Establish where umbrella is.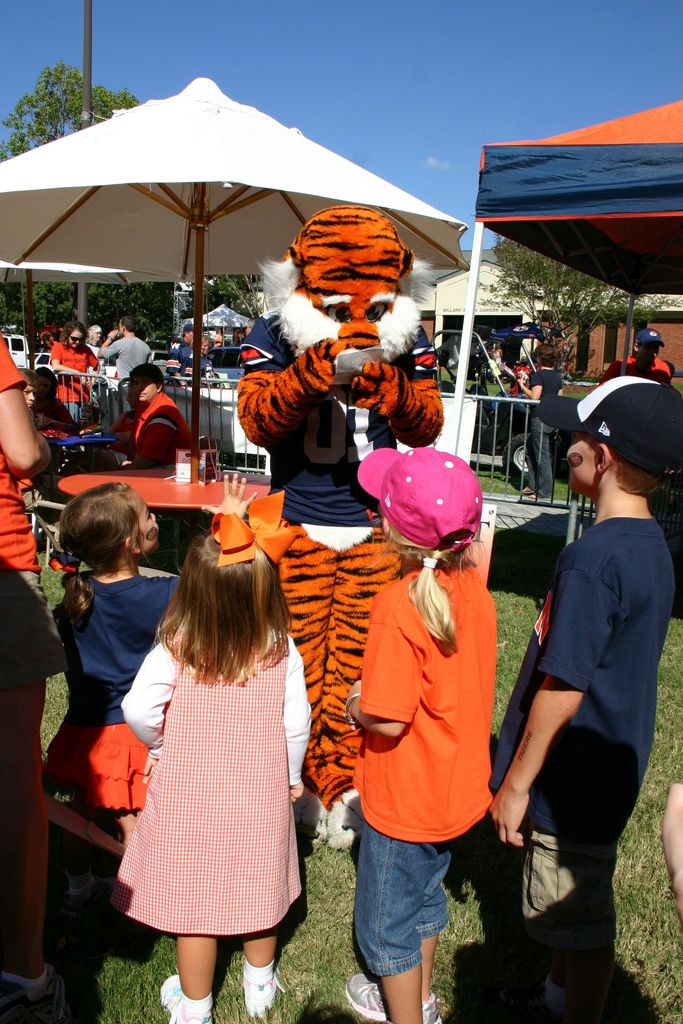
Established at pyautogui.locateOnScreen(0, 76, 467, 485).
